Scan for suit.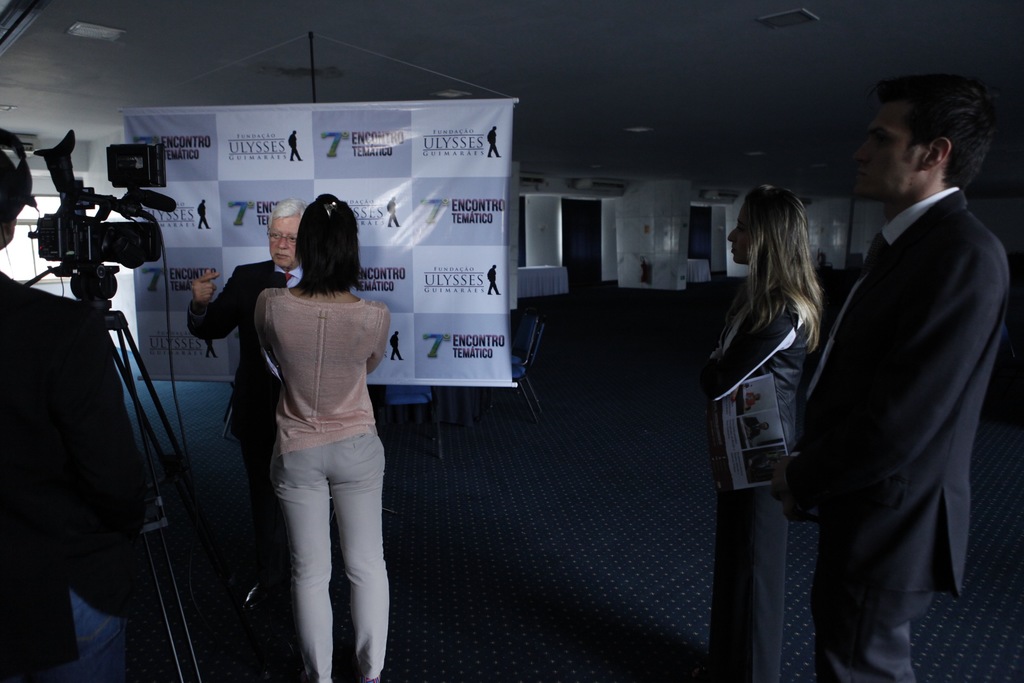
Scan result: 785/113/1005/662.
